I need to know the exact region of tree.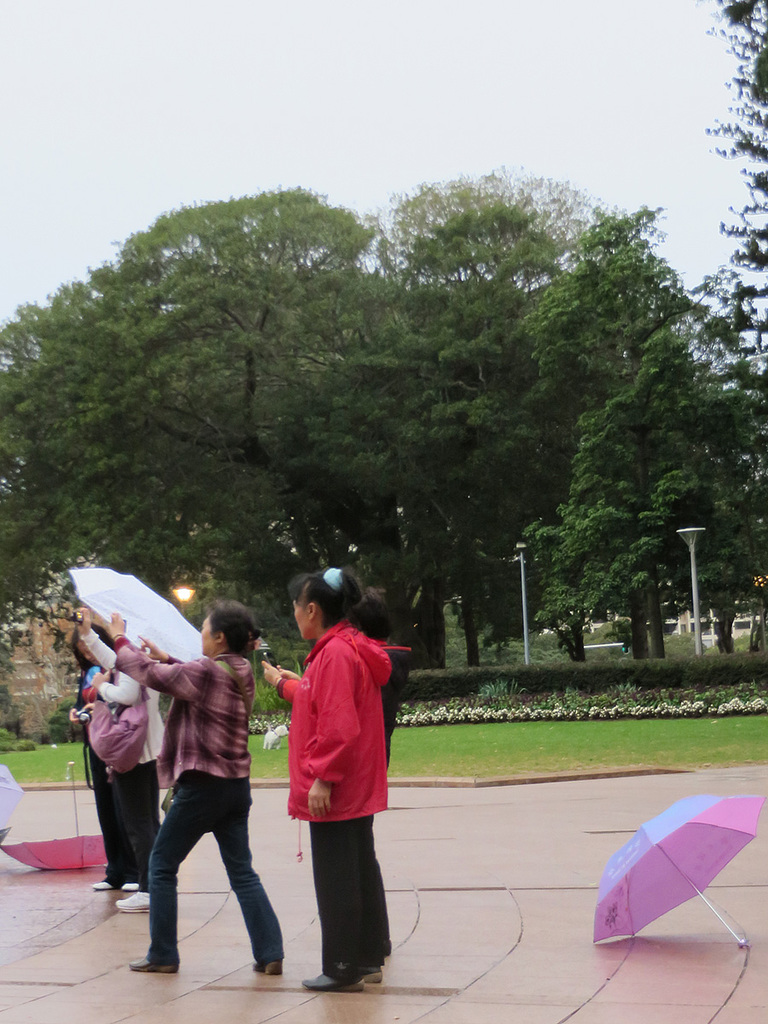
Region: bbox(679, 0, 767, 649).
